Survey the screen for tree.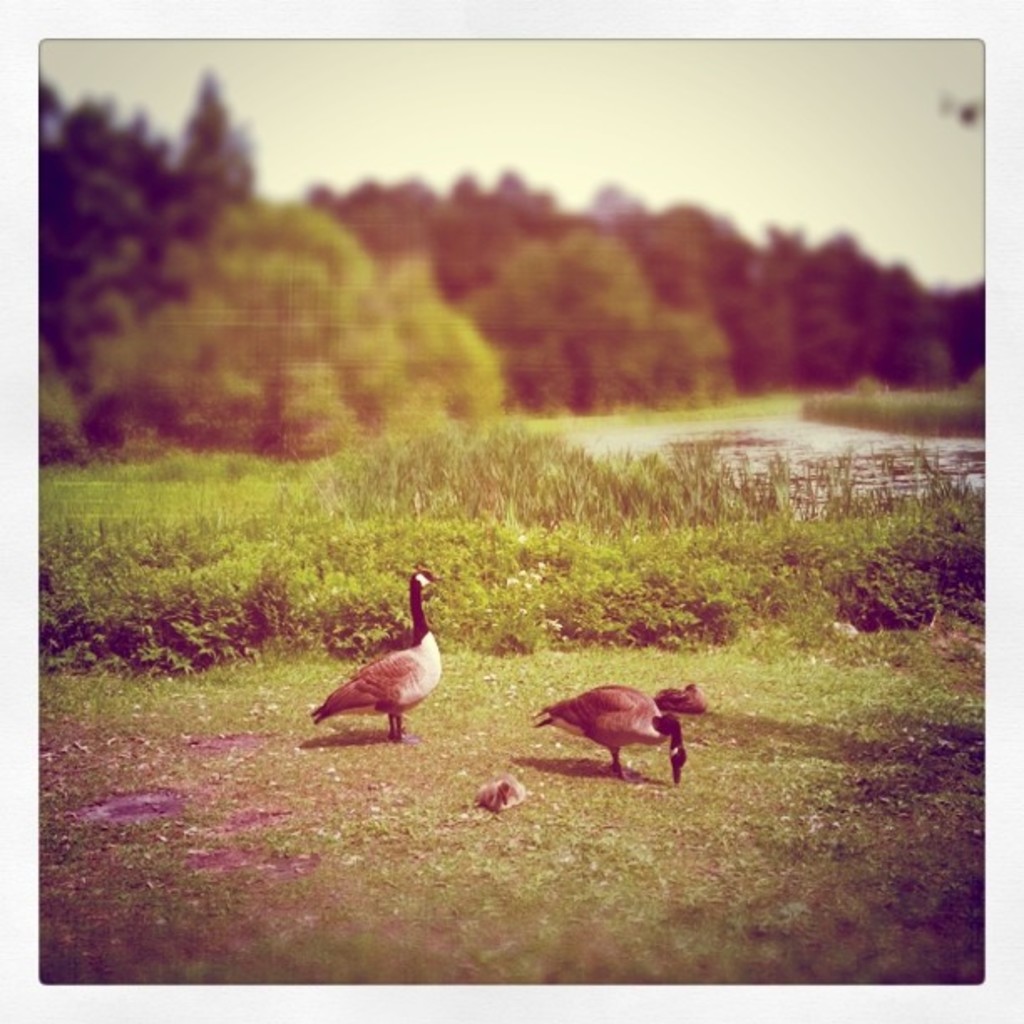
Survey found: [171, 64, 268, 186].
